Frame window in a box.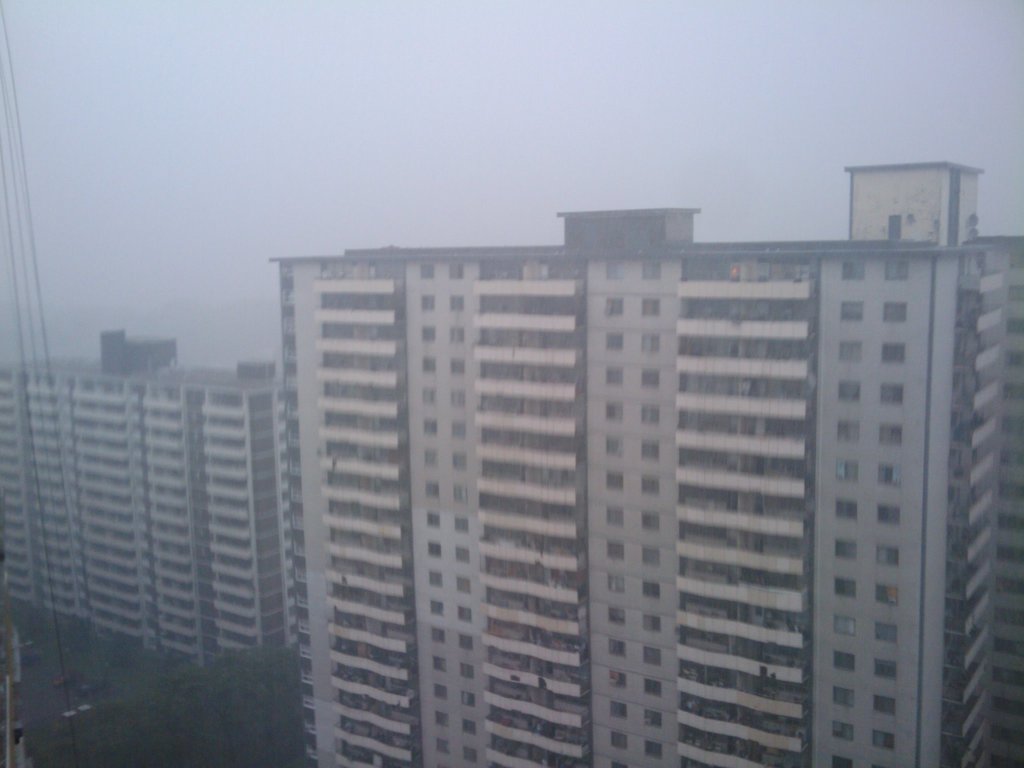
l=877, t=422, r=904, b=449.
